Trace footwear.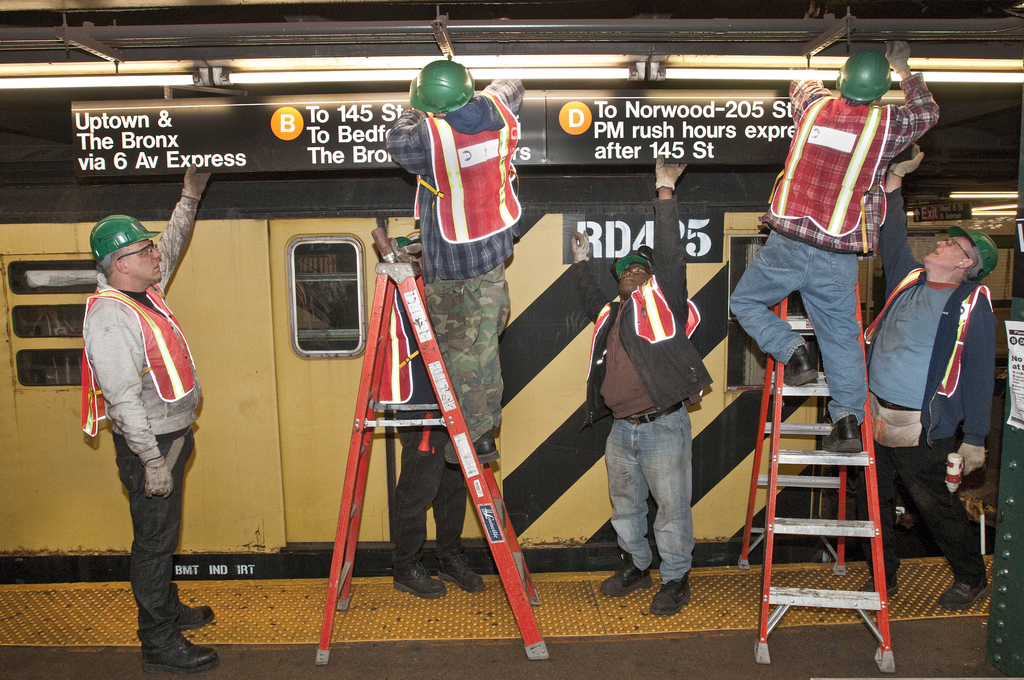
Traced to (438, 553, 487, 592).
